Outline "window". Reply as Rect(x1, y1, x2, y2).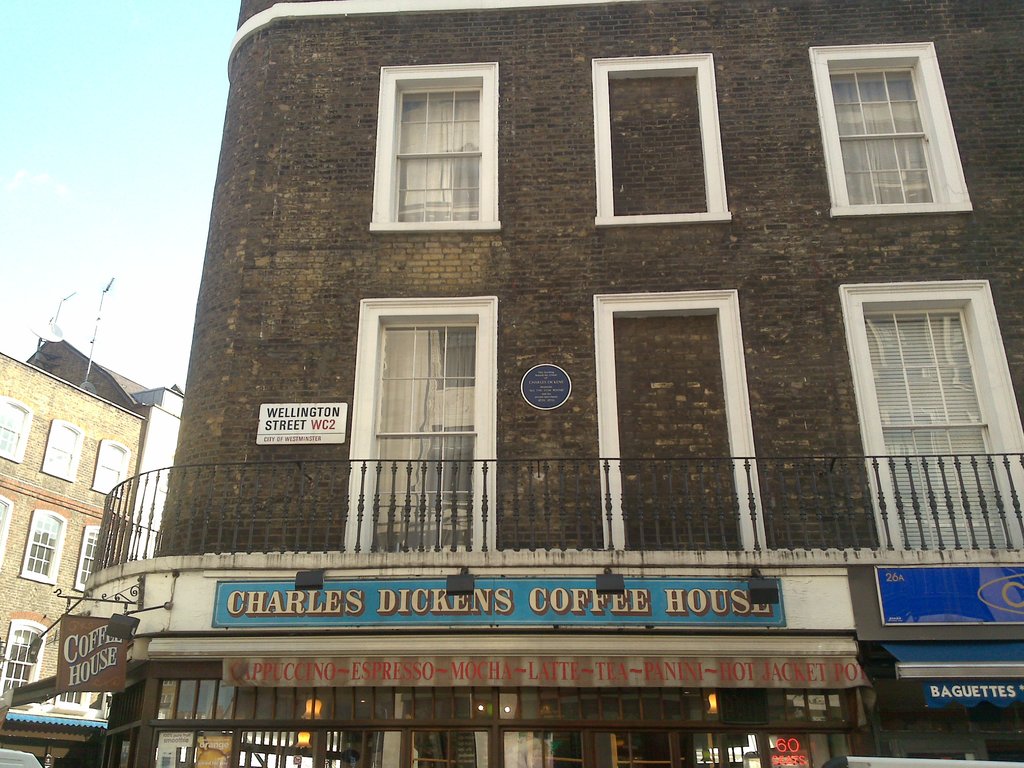
Rect(20, 507, 68, 588).
